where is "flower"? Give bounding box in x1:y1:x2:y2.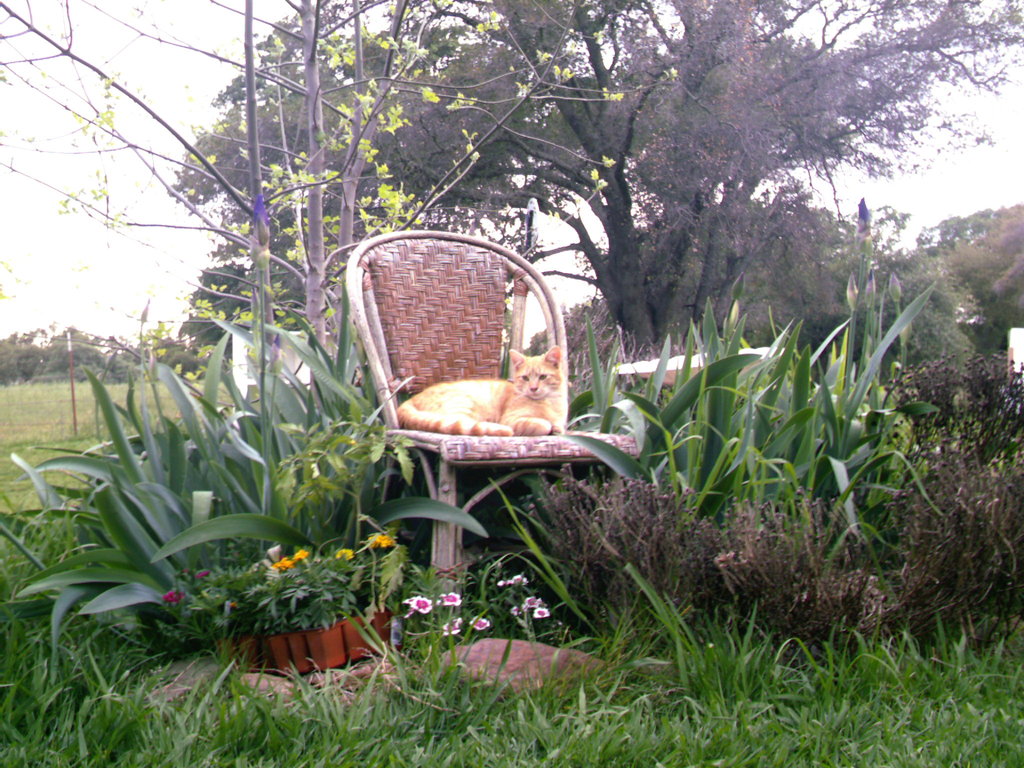
335:541:374:565.
